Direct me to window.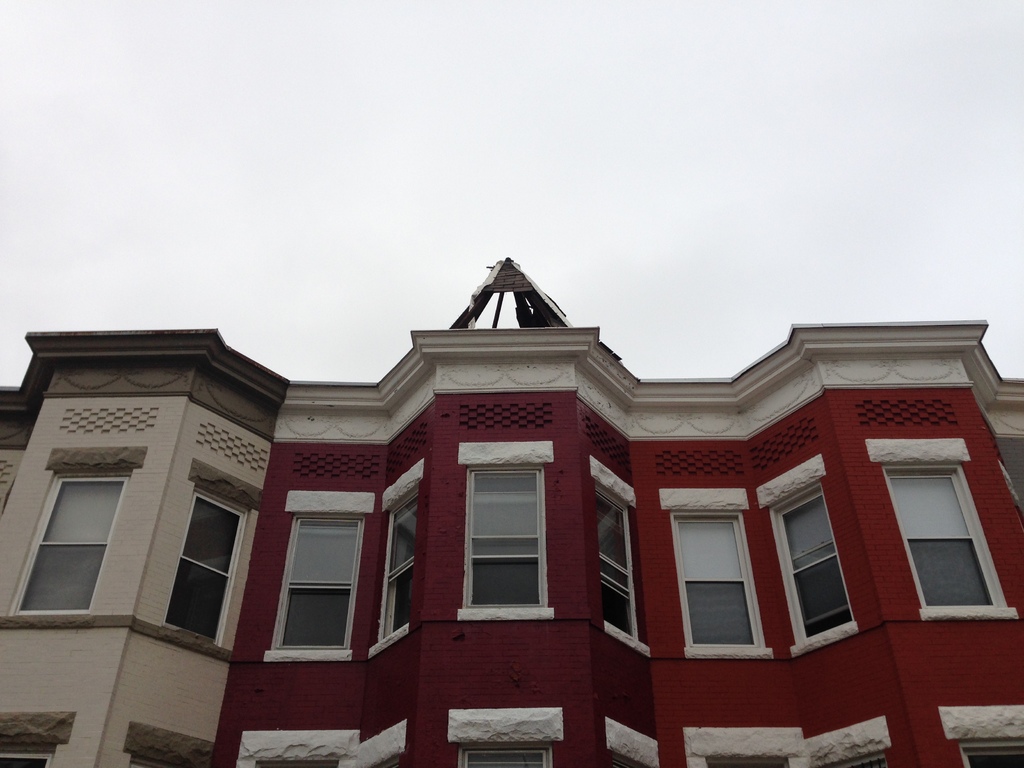
Direction: (left=257, top=499, right=369, bottom=664).
